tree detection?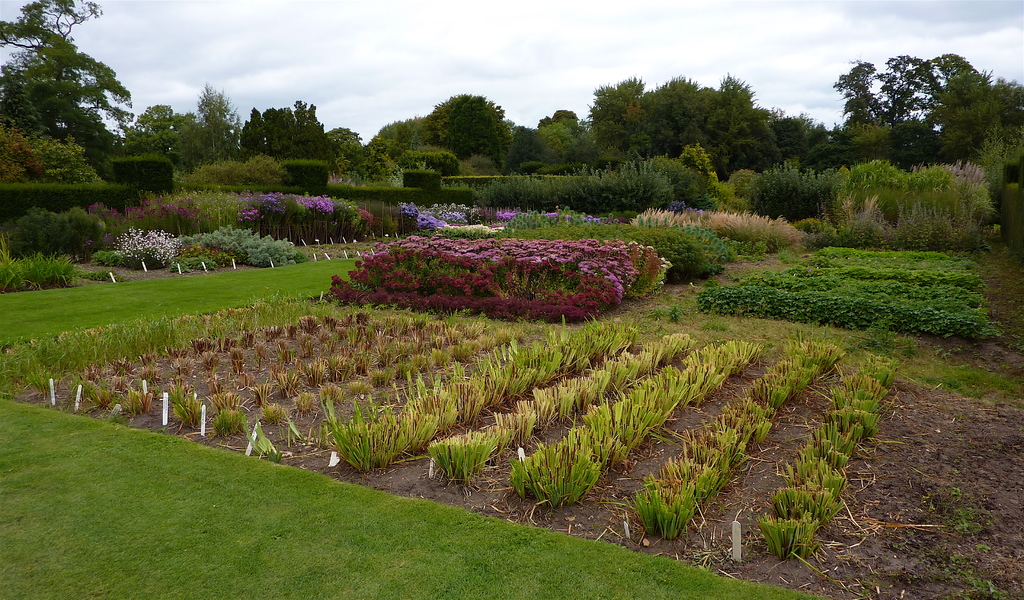
box(585, 75, 781, 188)
